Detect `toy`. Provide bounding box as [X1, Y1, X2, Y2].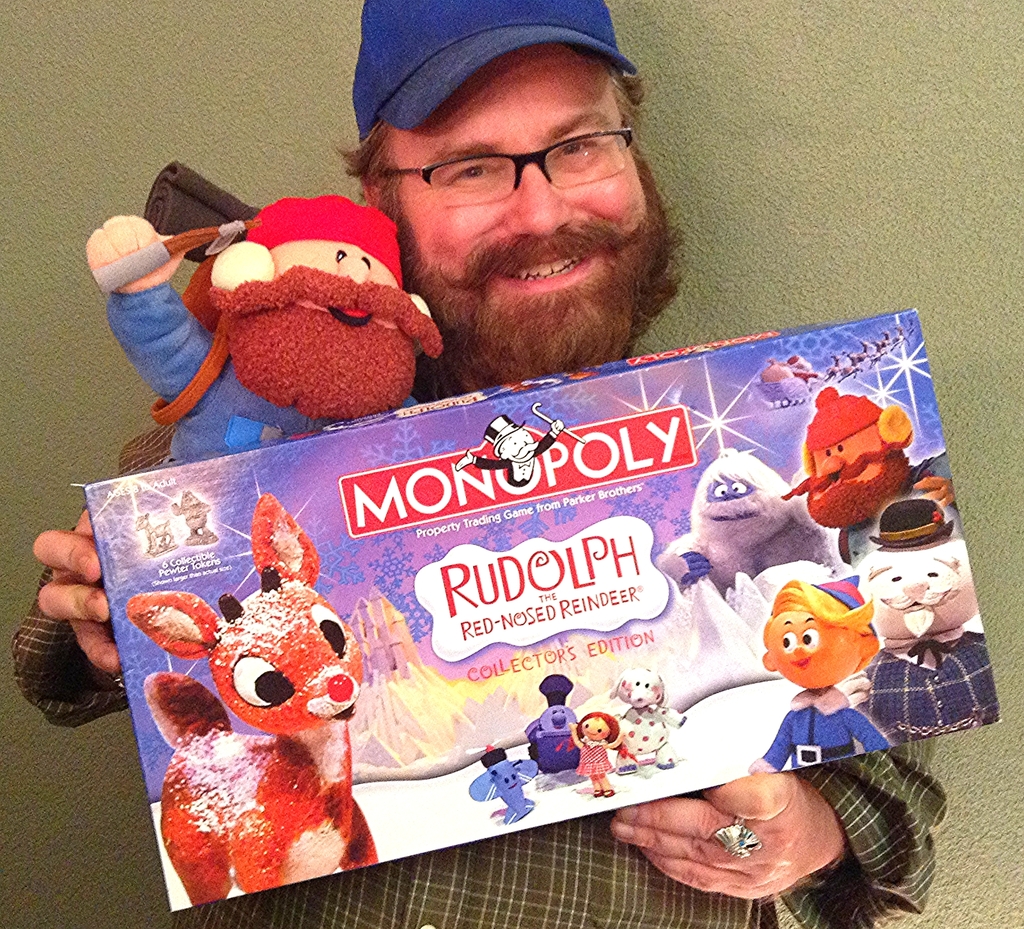
[84, 196, 445, 468].
